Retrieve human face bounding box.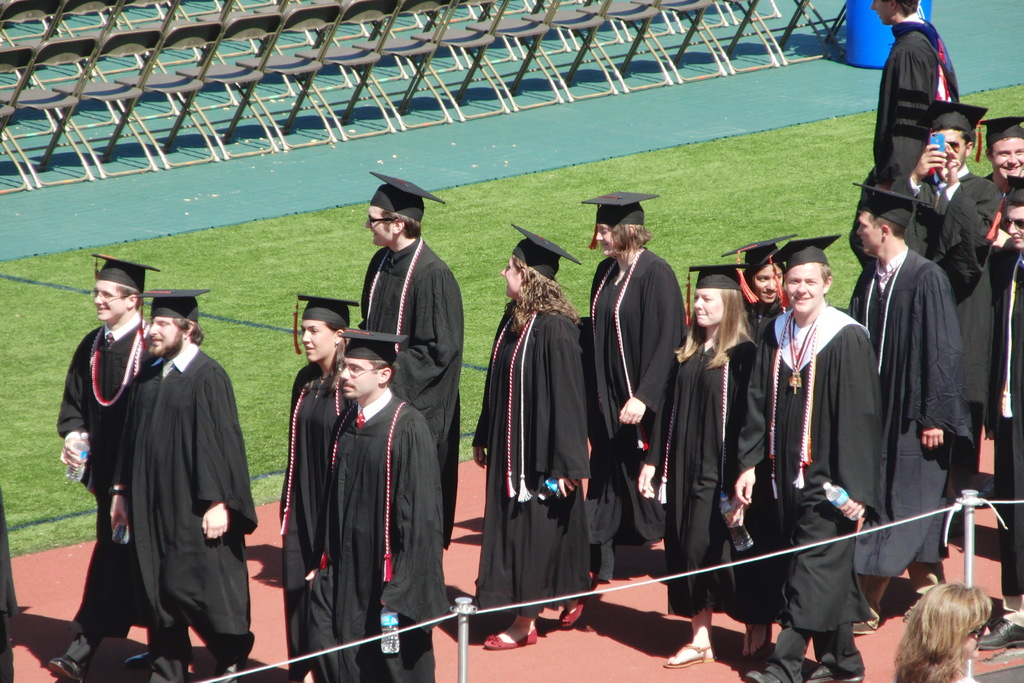
Bounding box: [145, 315, 191, 353].
